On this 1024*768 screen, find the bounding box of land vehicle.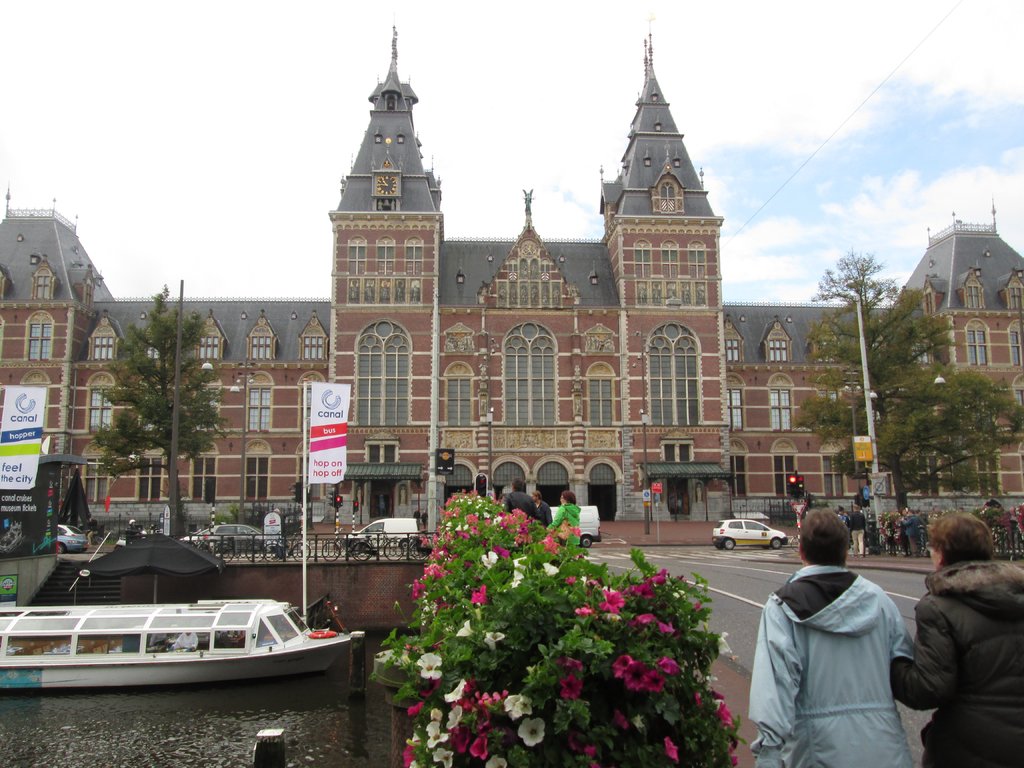
Bounding box: locate(552, 504, 604, 550).
